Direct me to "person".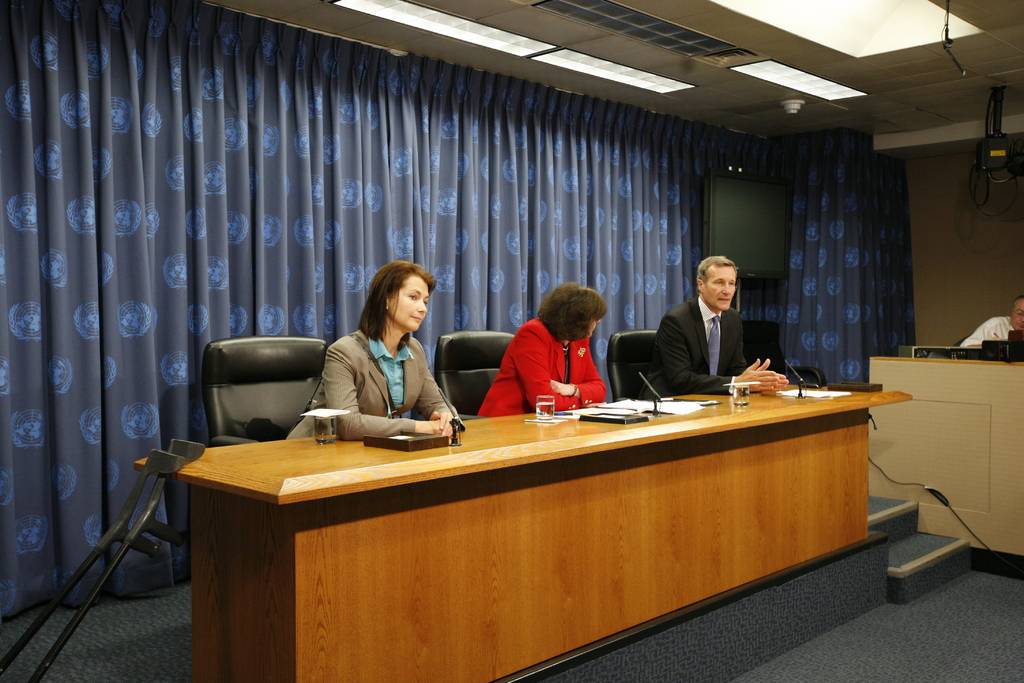
Direction: box=[650, 251, 800, 393].
